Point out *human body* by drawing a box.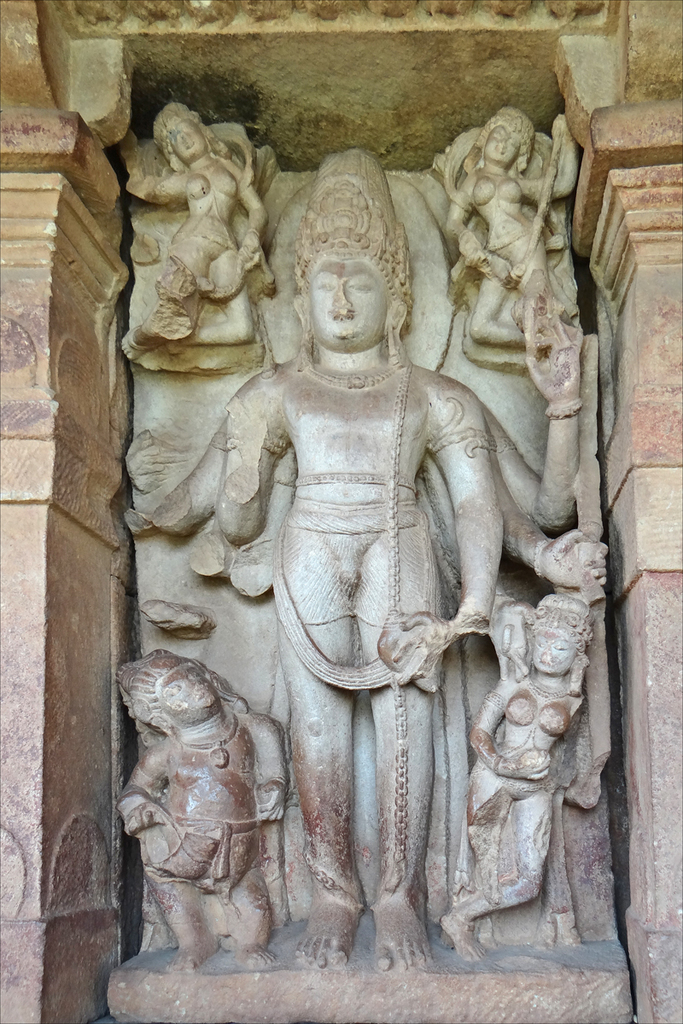
<bbox>199, 152, 522, 891</bbox>.
